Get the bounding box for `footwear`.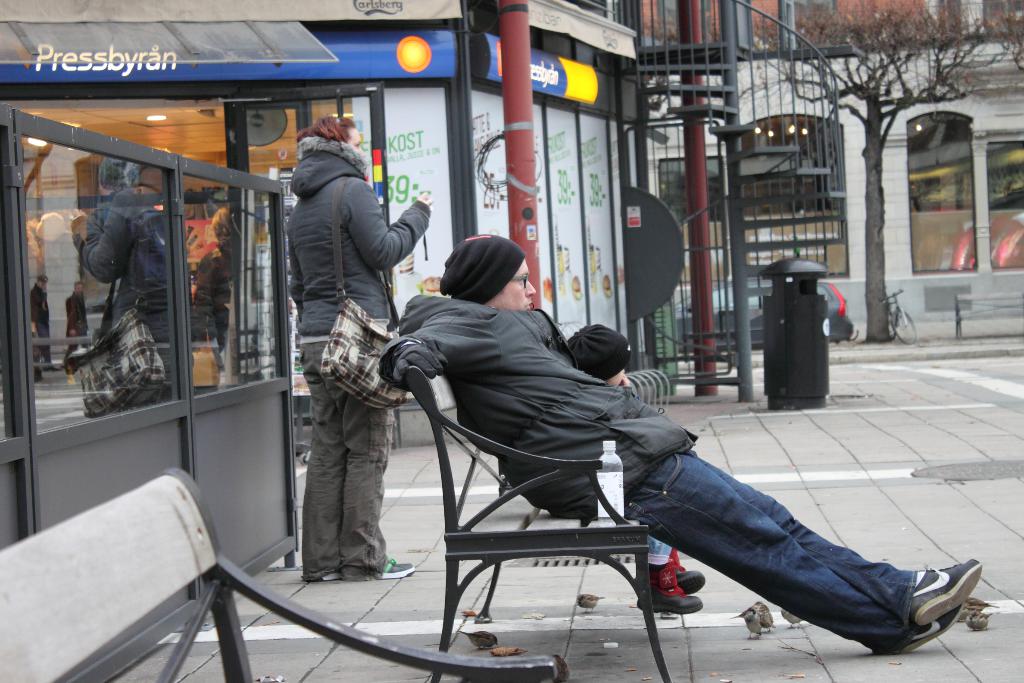
349/561/416/579.
